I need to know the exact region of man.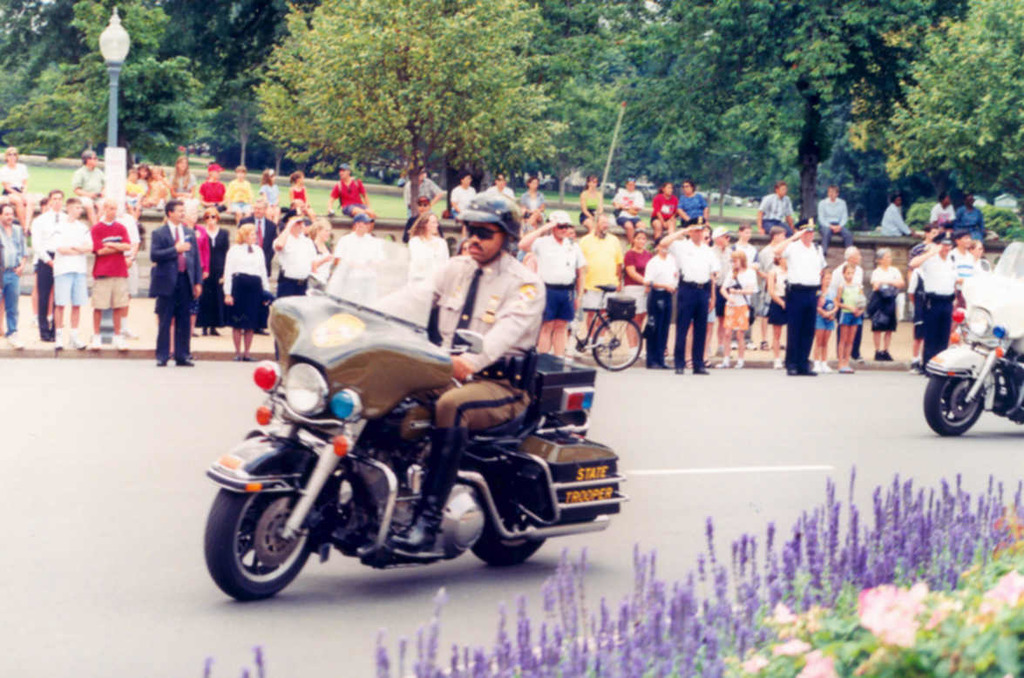
Region: (x1=44, y1=192, x2=95, y2=357).
